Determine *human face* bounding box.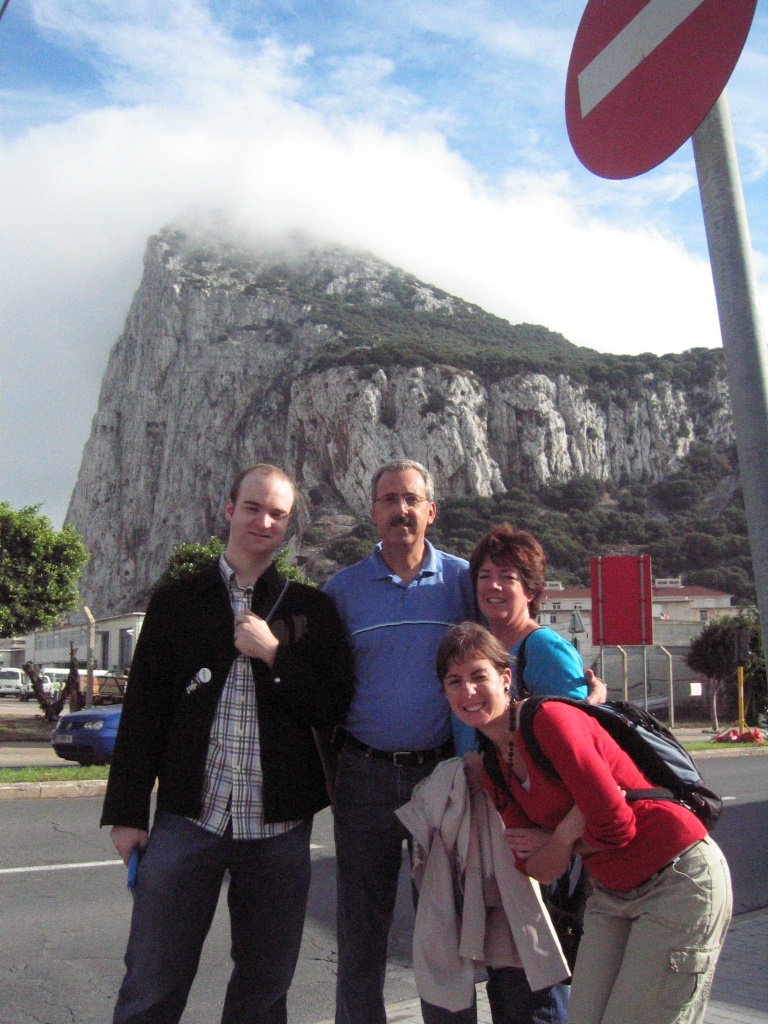
Determined: locate(474, 555, 528, 622).
